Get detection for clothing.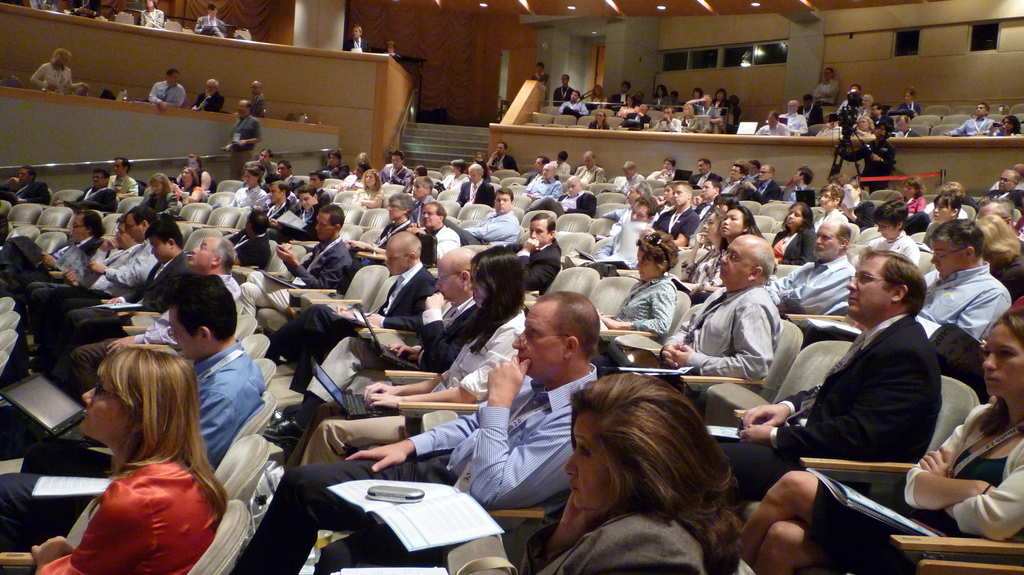
Detection: <box>33,56,81,91</box>.
